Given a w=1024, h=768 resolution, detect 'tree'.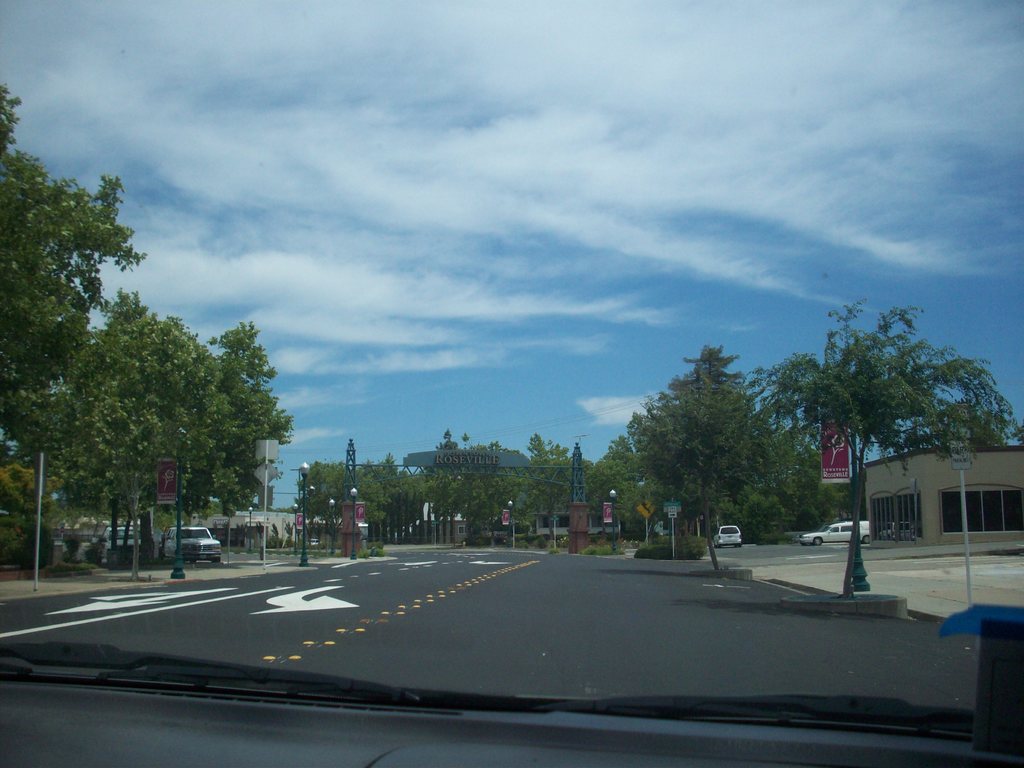
<box>618,349,802,546</box>.
